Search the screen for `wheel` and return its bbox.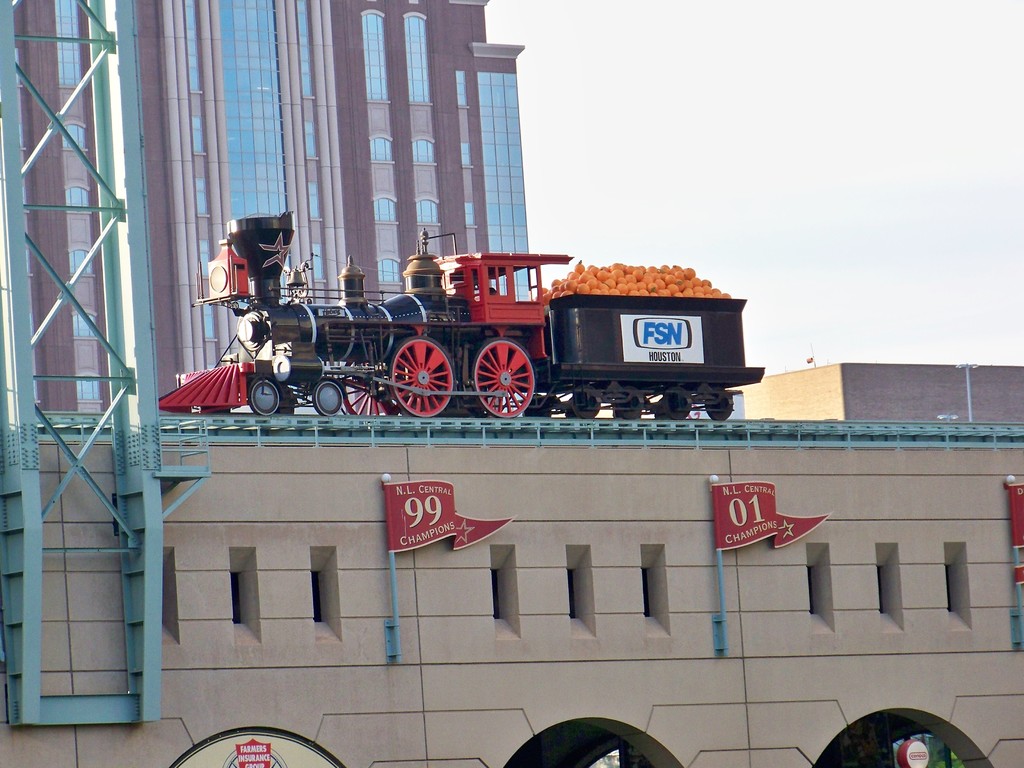
Found: detection(346, 373, 387, 413).
